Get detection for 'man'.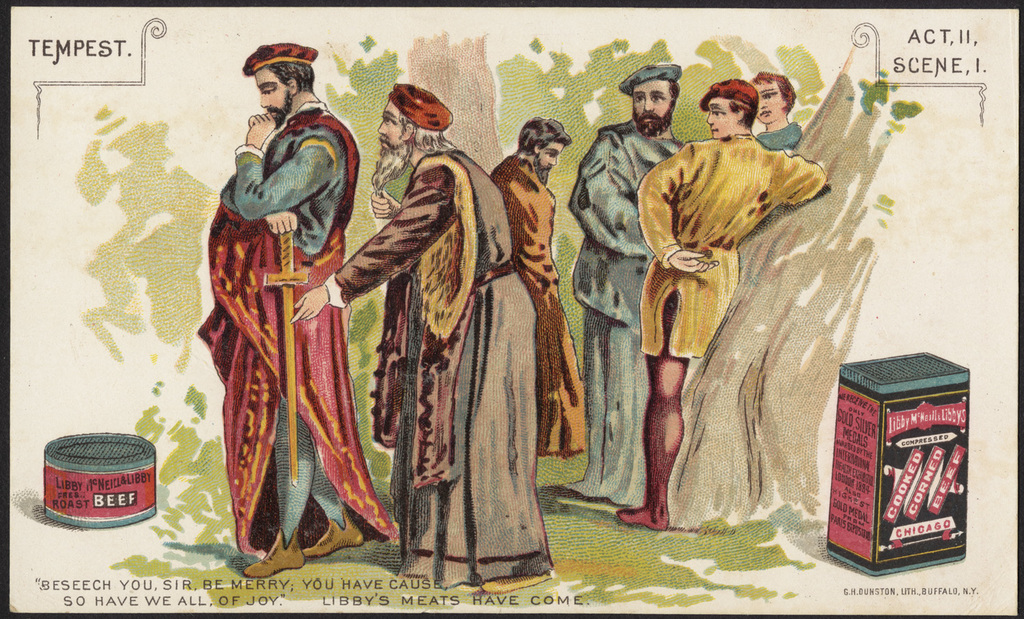
Detection: {"x1": 291, "y1": 81, "x2": 554, "y2": 595}.
